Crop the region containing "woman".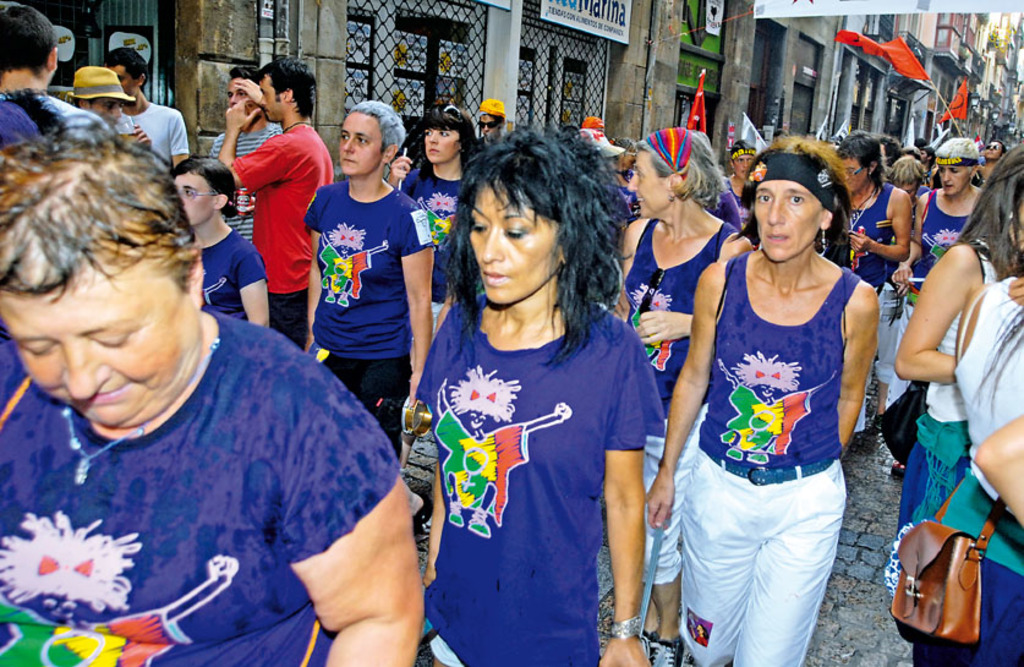
Crop region: box=[0, 127, 423, 666].
